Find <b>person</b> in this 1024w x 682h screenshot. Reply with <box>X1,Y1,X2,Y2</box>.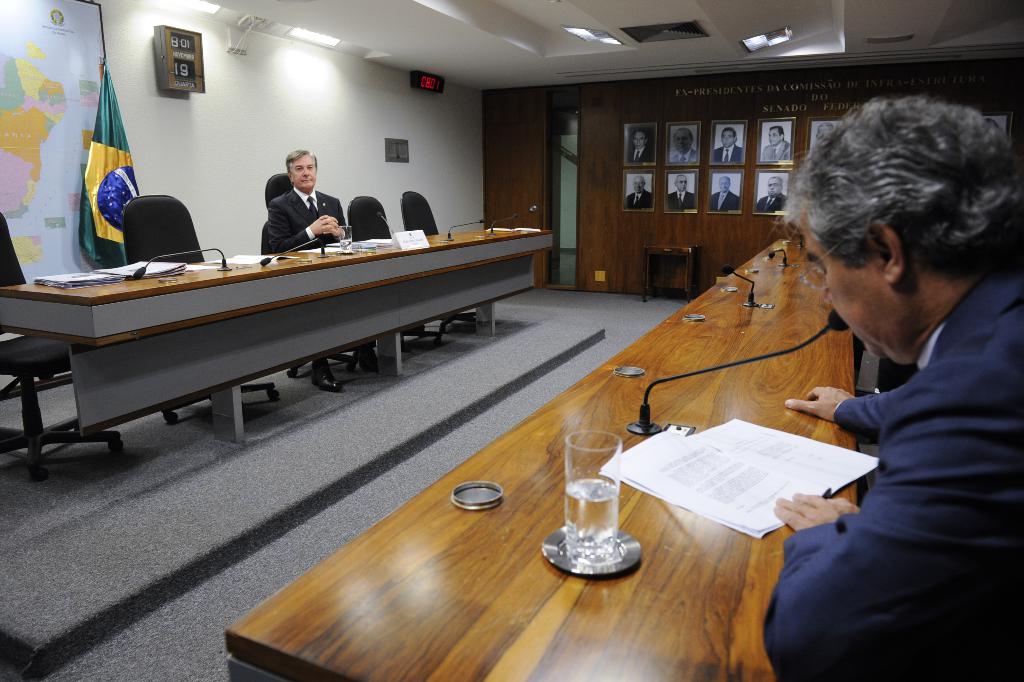
<box>666,127,696,163</box>.
